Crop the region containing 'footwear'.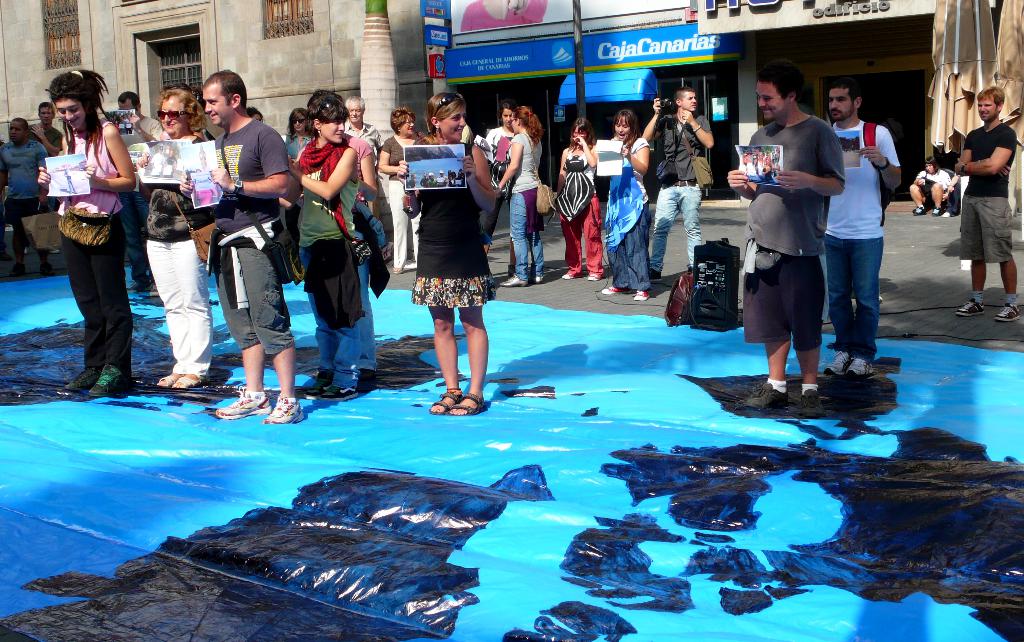
Crop region: l=633, t=291, r=650, b=301.
